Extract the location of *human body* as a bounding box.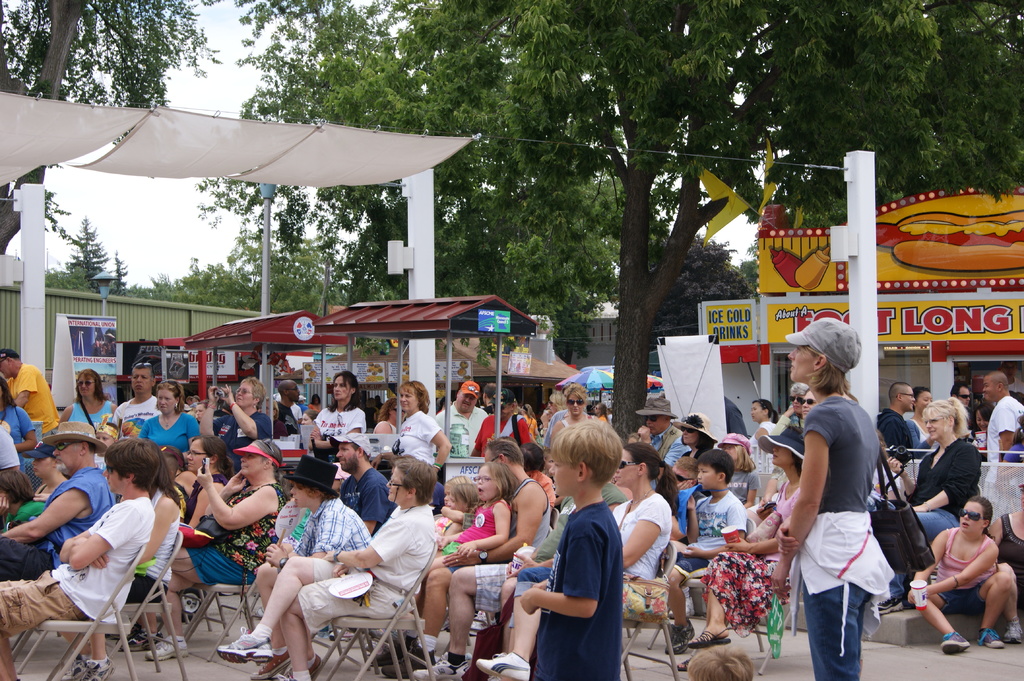
crop(300, 396, 306, 409).
